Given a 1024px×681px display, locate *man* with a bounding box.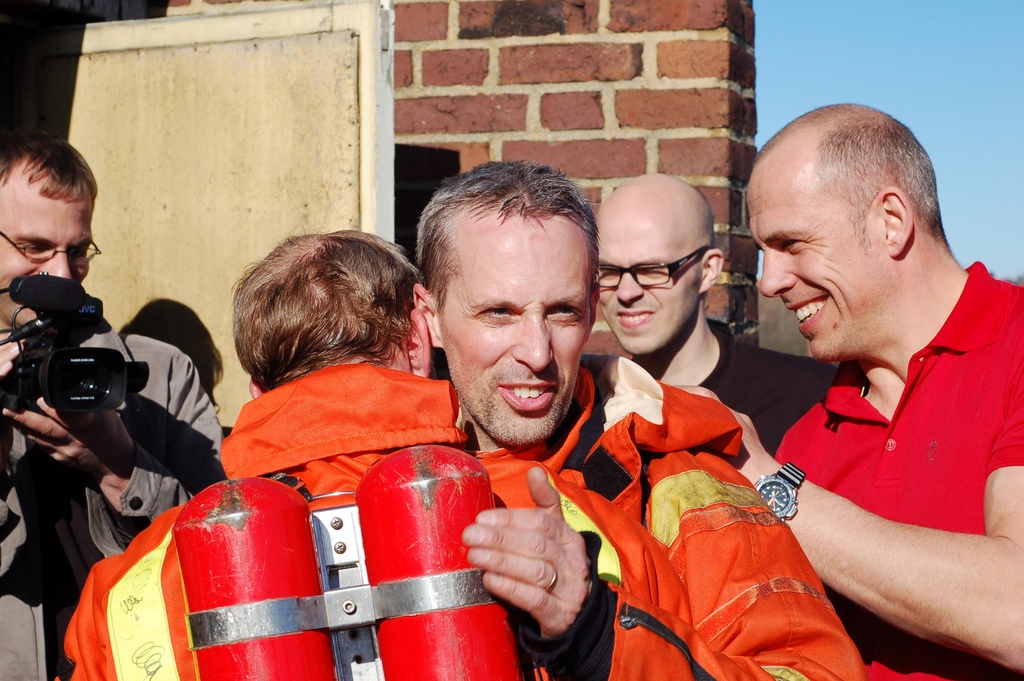
Located: locate(586, 163, 850, 483).
